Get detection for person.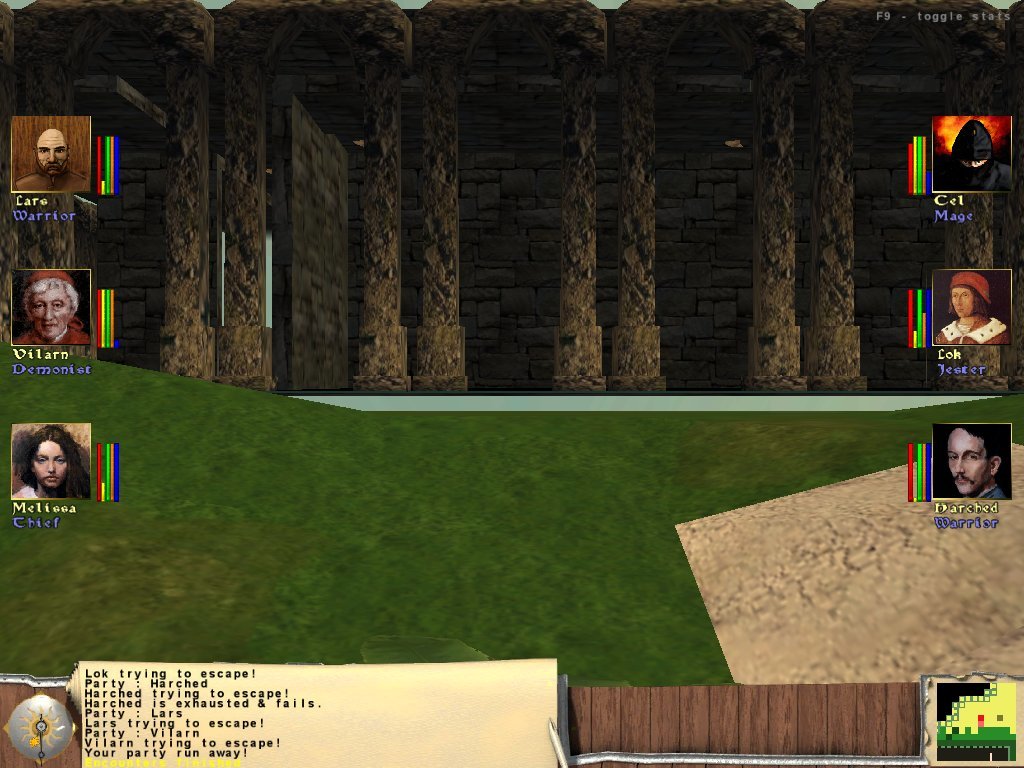
Detection: 934 120 1014 190.
